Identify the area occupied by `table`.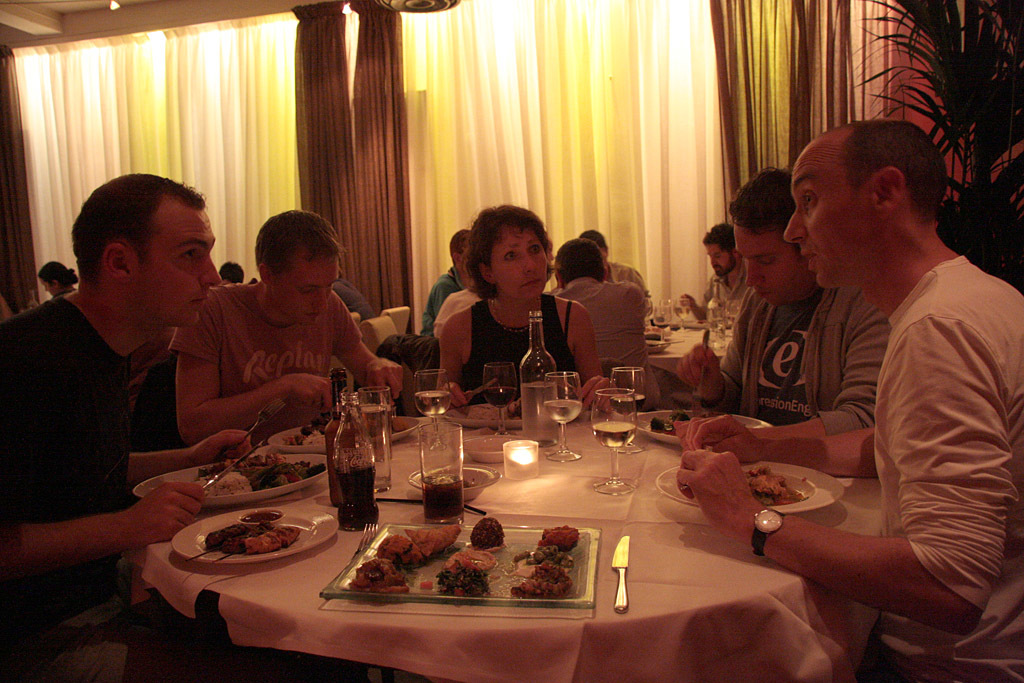
Area: detection(642, 329, 730, 407).
